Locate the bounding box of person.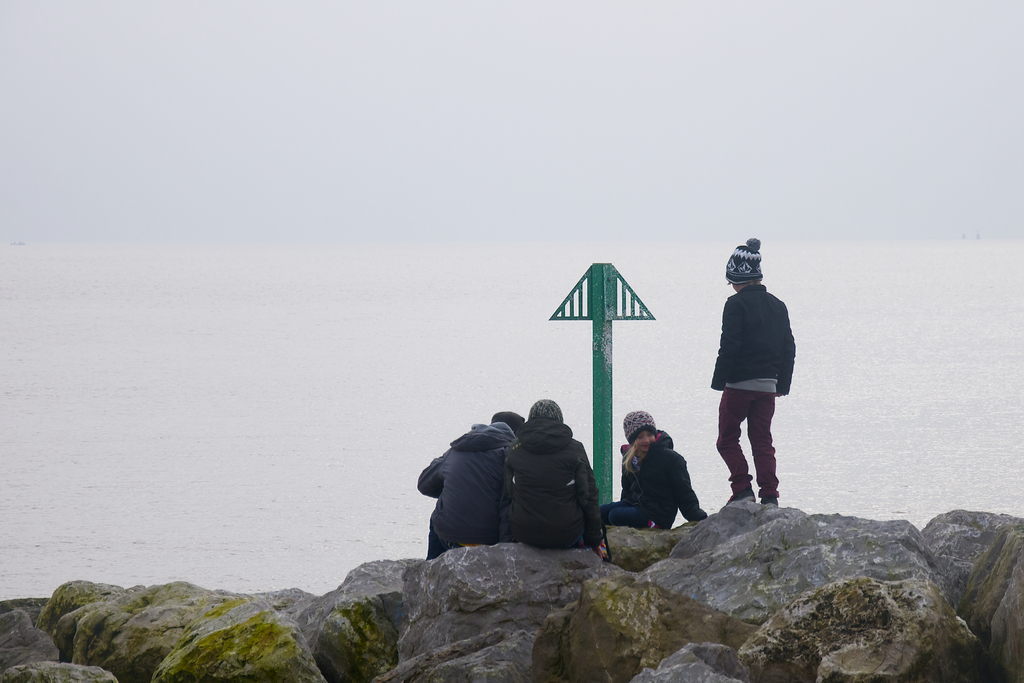
Bounding box: select_region(600, 409, 707, 528).
